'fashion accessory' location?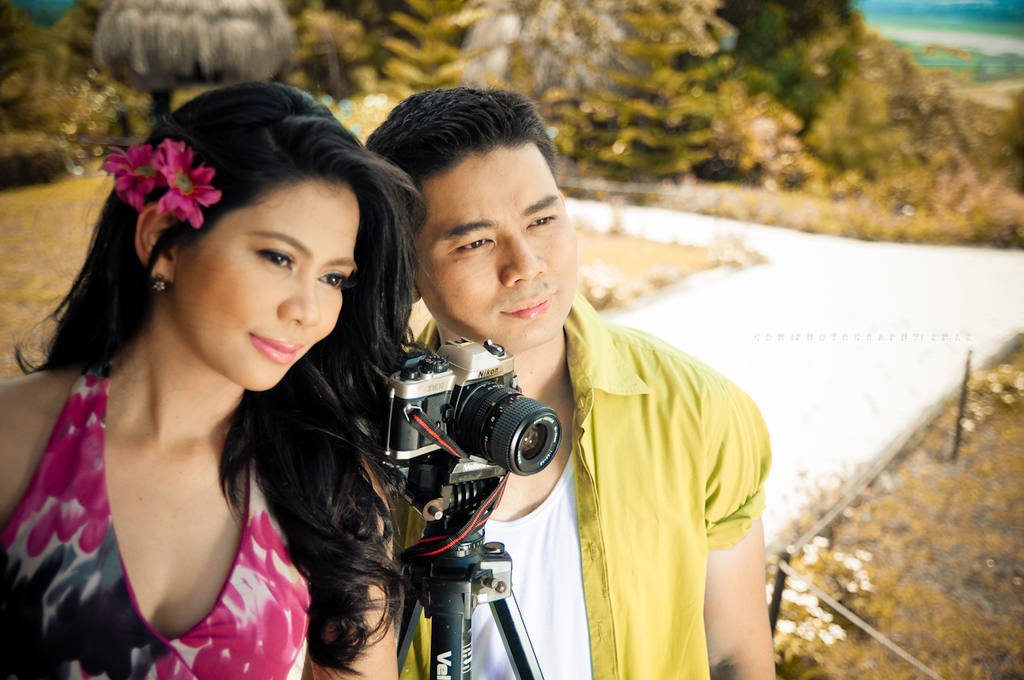
left=154, top=134, right=220, bottom=228
